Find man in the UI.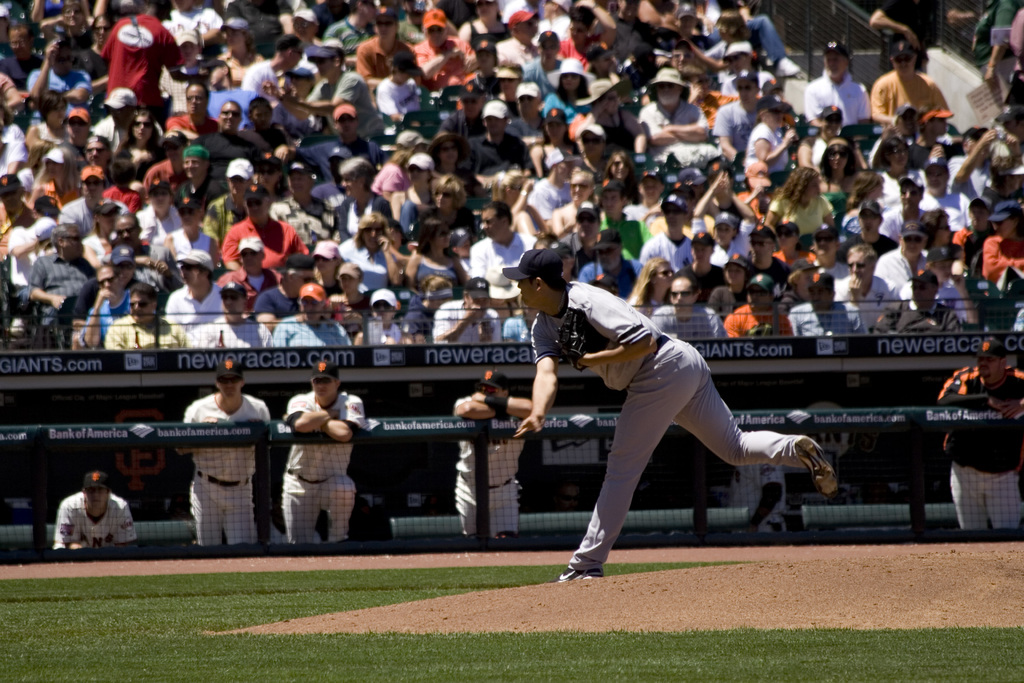
UI element at [x1=54, y1=469, x2=138, y2=550].
